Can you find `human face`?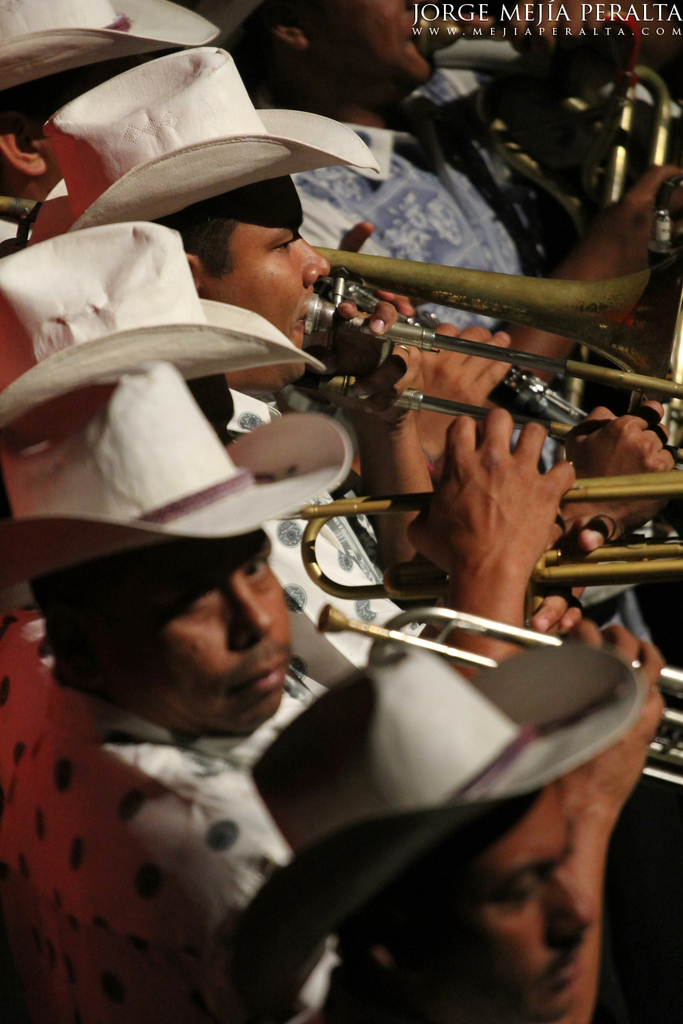
Yes, bounding box: <bbox>309, 1, 430, 74</bbox>.
